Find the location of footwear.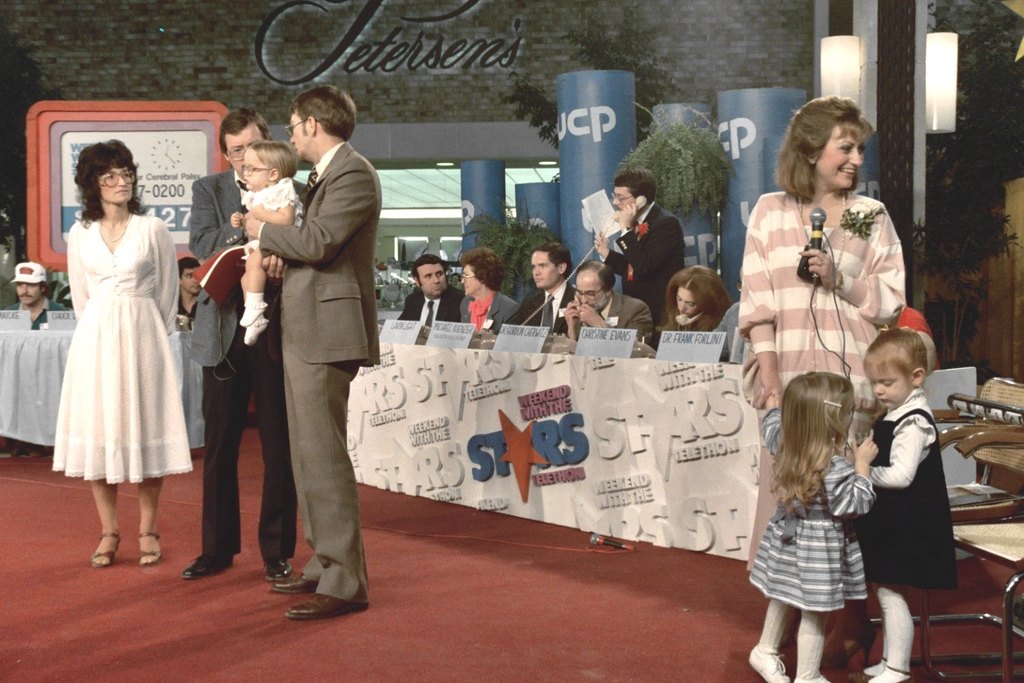
Location: crop(91, 531, 120, 572).
